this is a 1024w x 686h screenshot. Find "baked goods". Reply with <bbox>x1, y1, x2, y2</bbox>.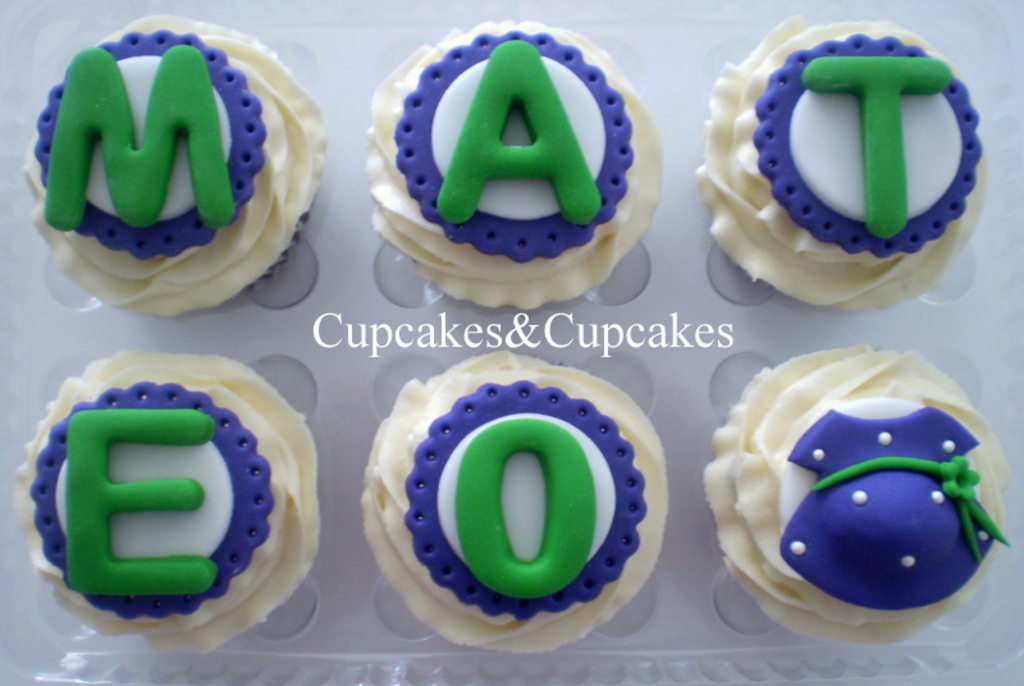
<bbox>19, 13, 323, 324</bbox>.
